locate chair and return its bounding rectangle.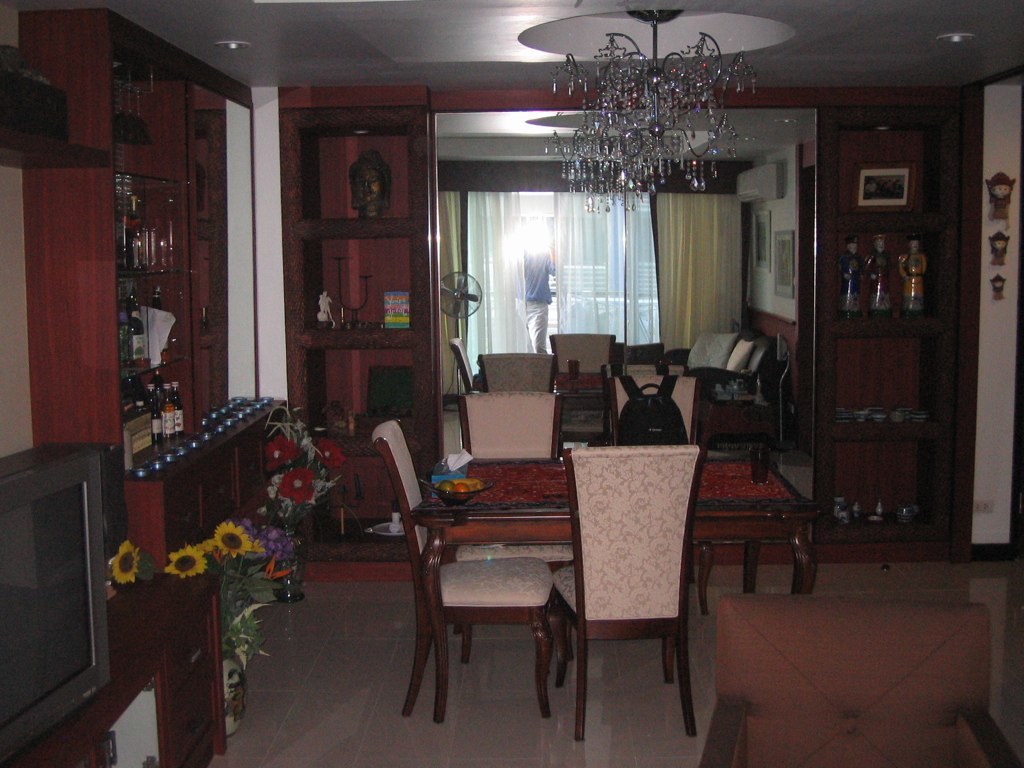
(x1=546, y1=326, x2=618, y2=402).
